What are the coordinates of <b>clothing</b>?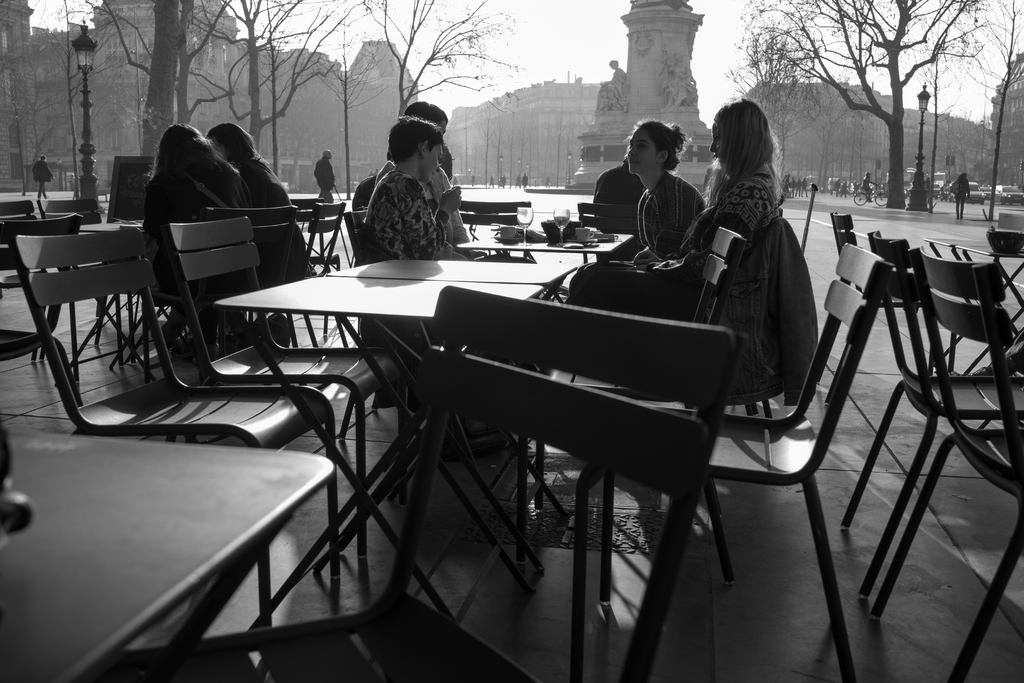
l=31, t=159, r=58, b=200.
